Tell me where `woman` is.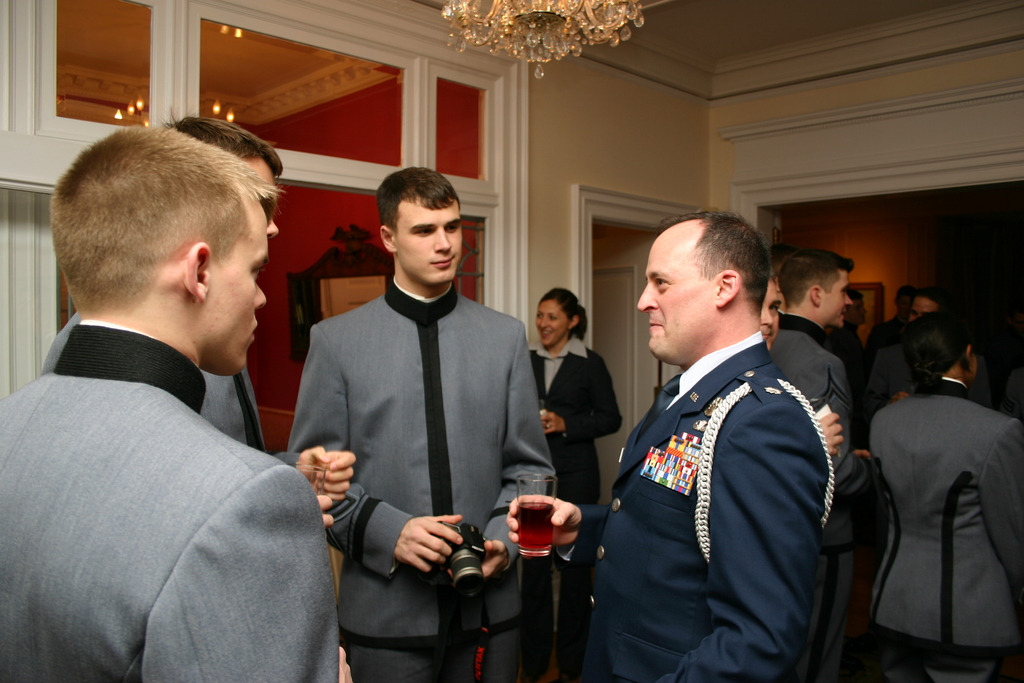
`woman` is at bbox(518, 287, 620, 682).
